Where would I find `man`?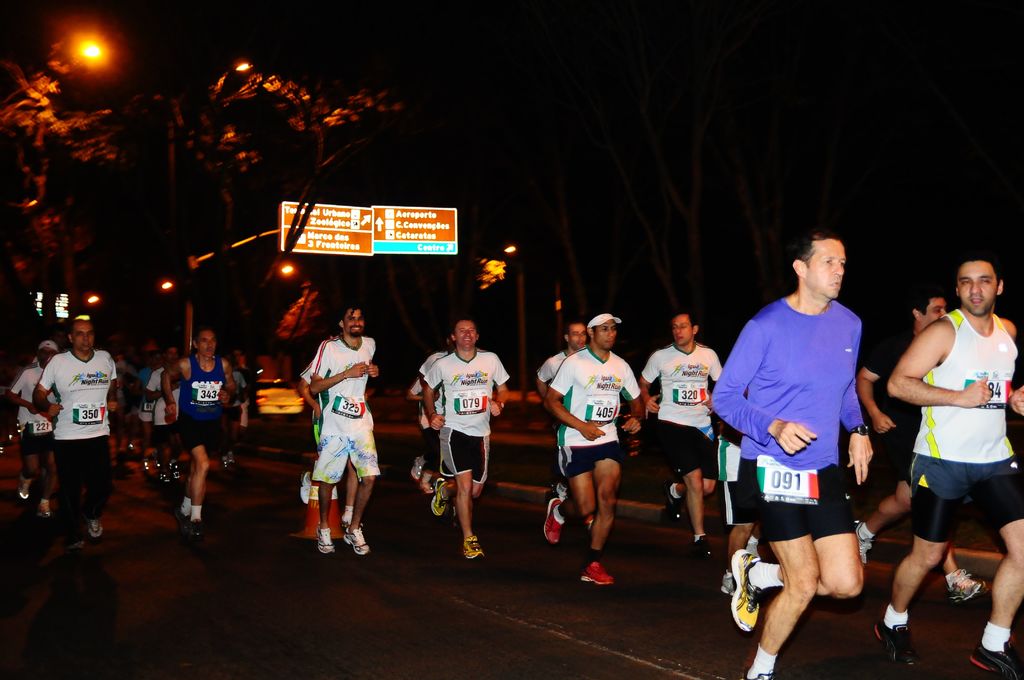
At 417/328/460/490.
